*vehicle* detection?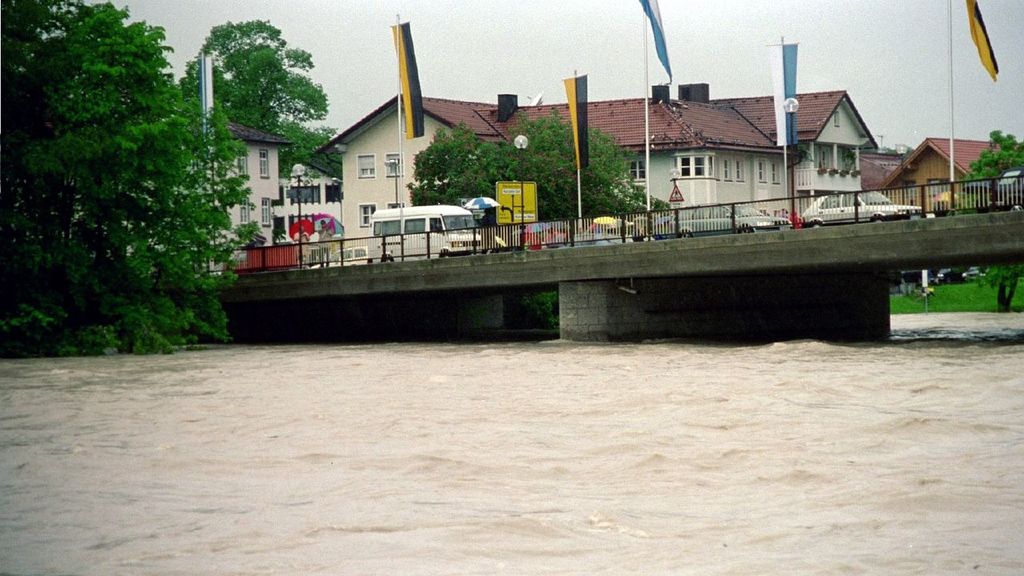
bbox=(369, 202, 482, 268)
